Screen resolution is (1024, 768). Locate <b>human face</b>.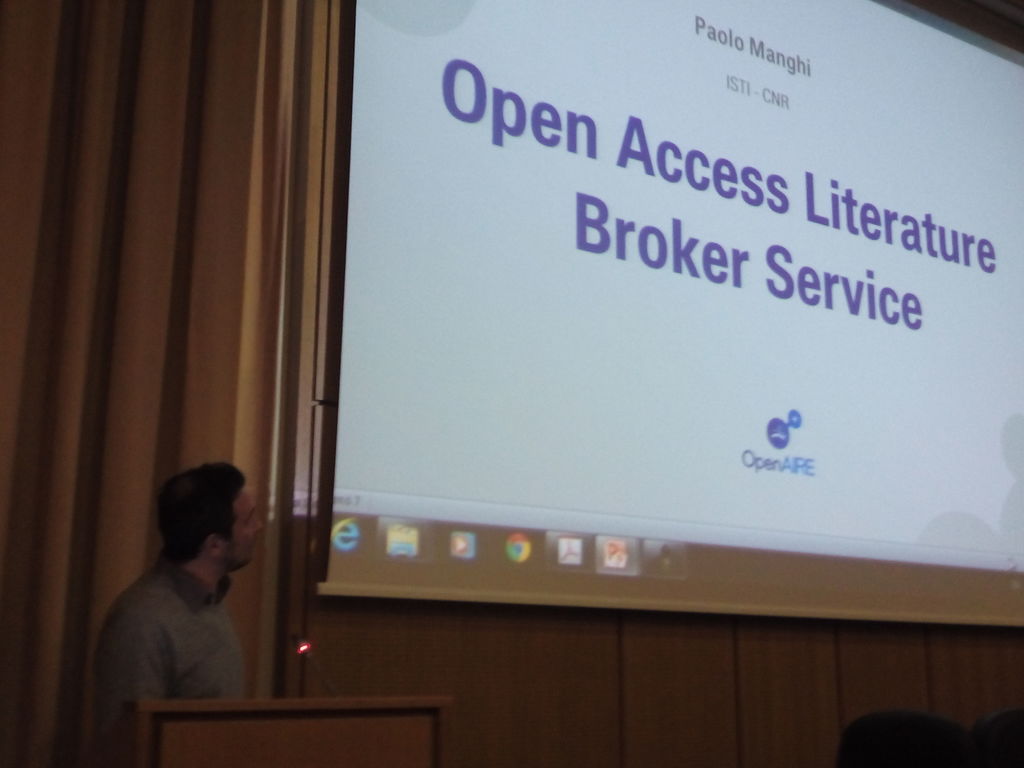
l=223, t=485, r=263, b=566.
